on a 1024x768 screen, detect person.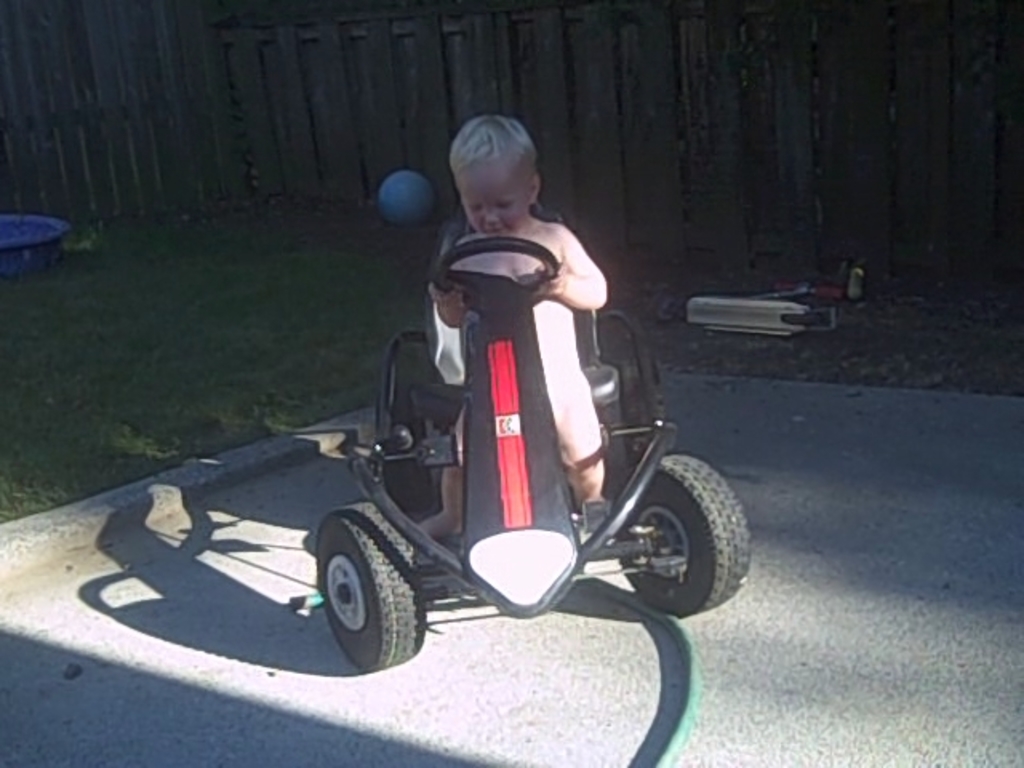
{"x1": 413, "y1": 107, "x2": 606, "y2": 534}.
